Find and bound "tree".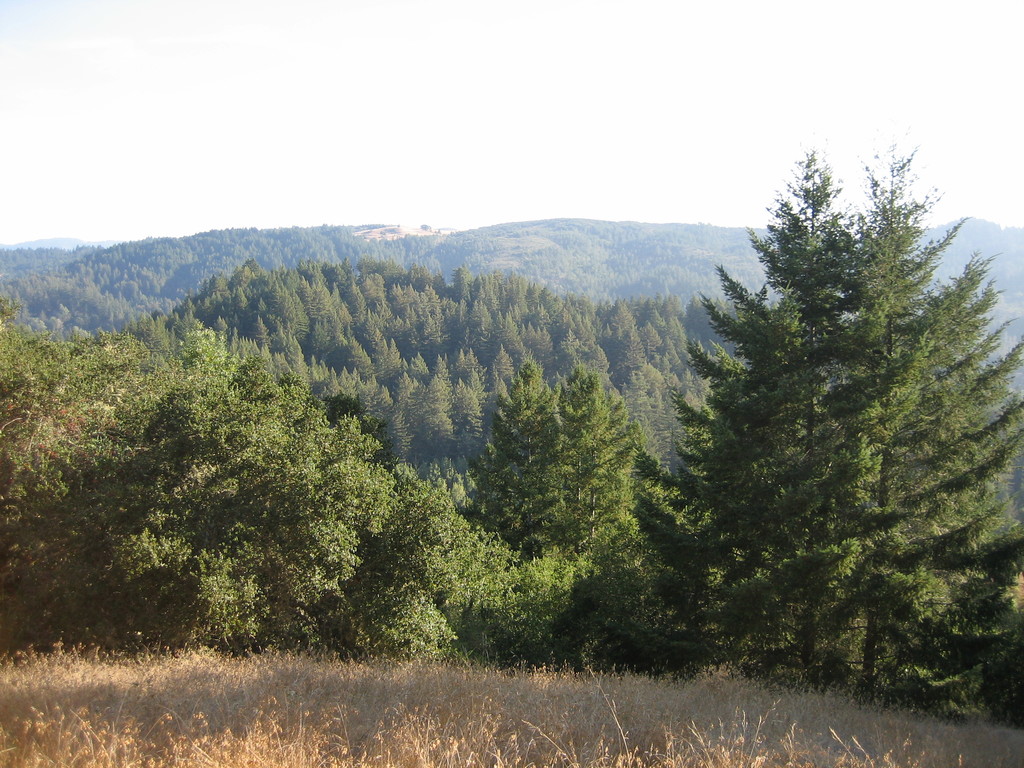
Bound: box(113, 253, 495, 474).
